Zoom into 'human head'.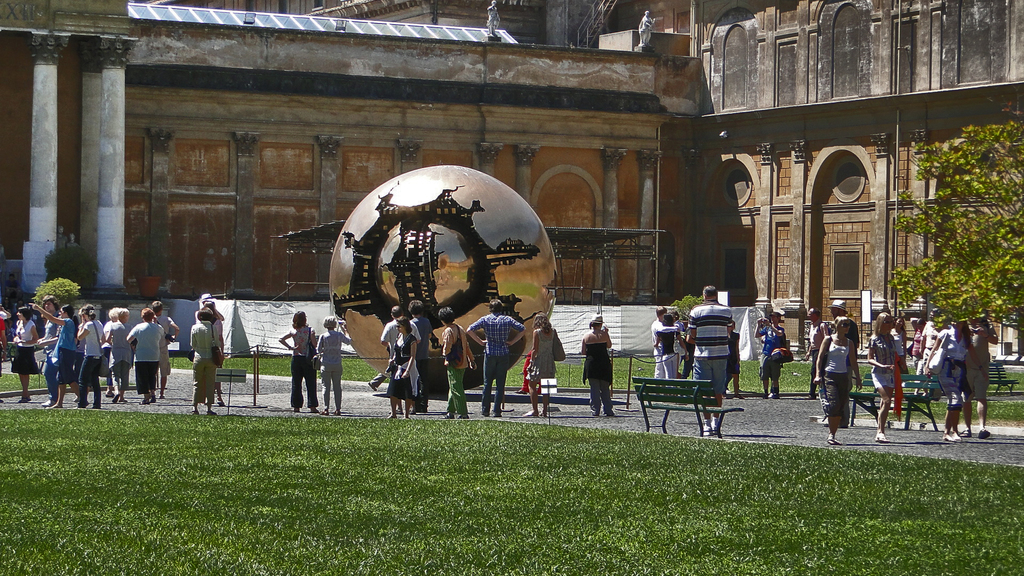
Zoom target: <bbox>294, 311, 306, 324</bbox>.
